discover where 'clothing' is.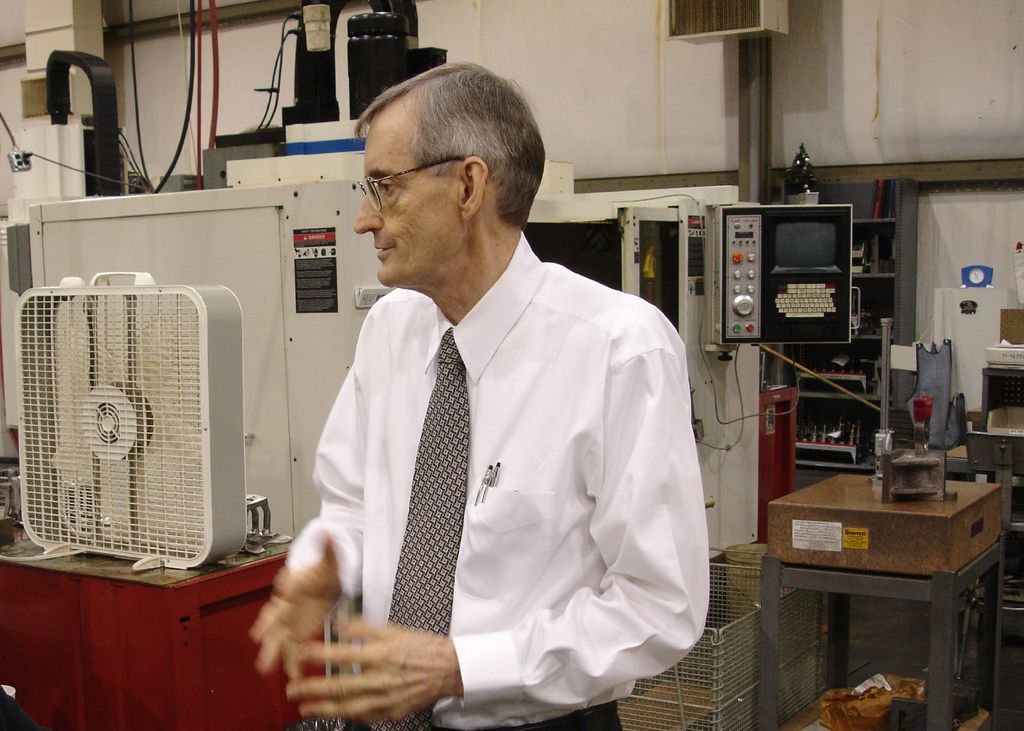
Discovered at <box>282,235,710,730</box>.
